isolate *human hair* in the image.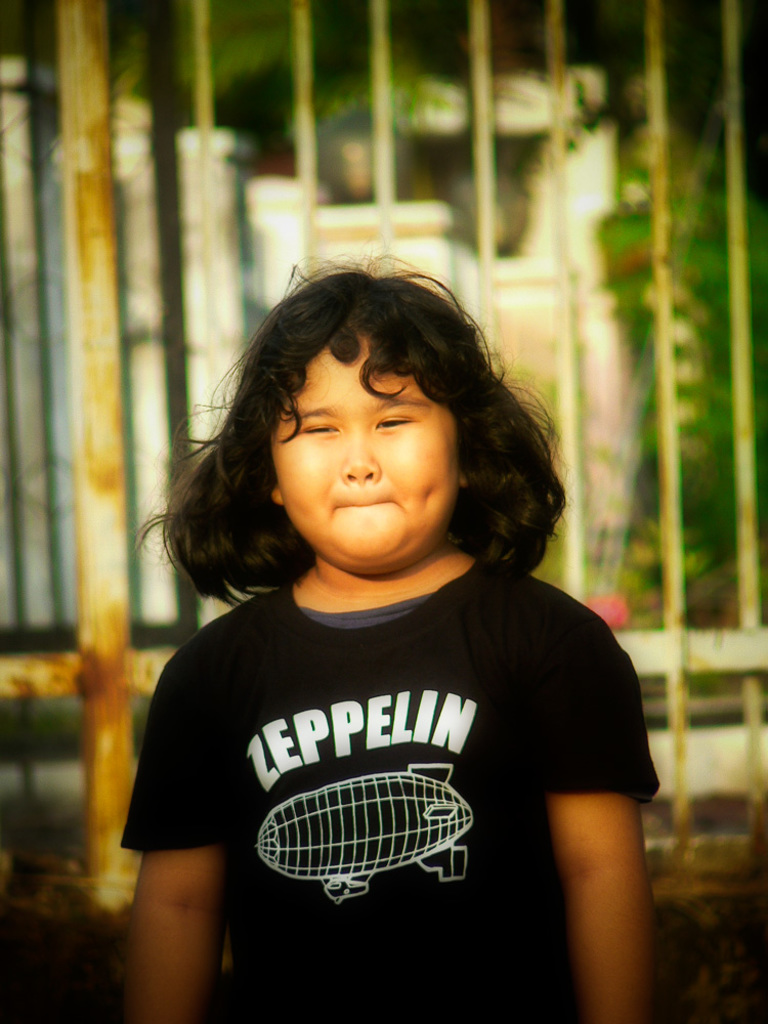
Isolated region: x1=180 y1=241 x2=530 y2=569.
